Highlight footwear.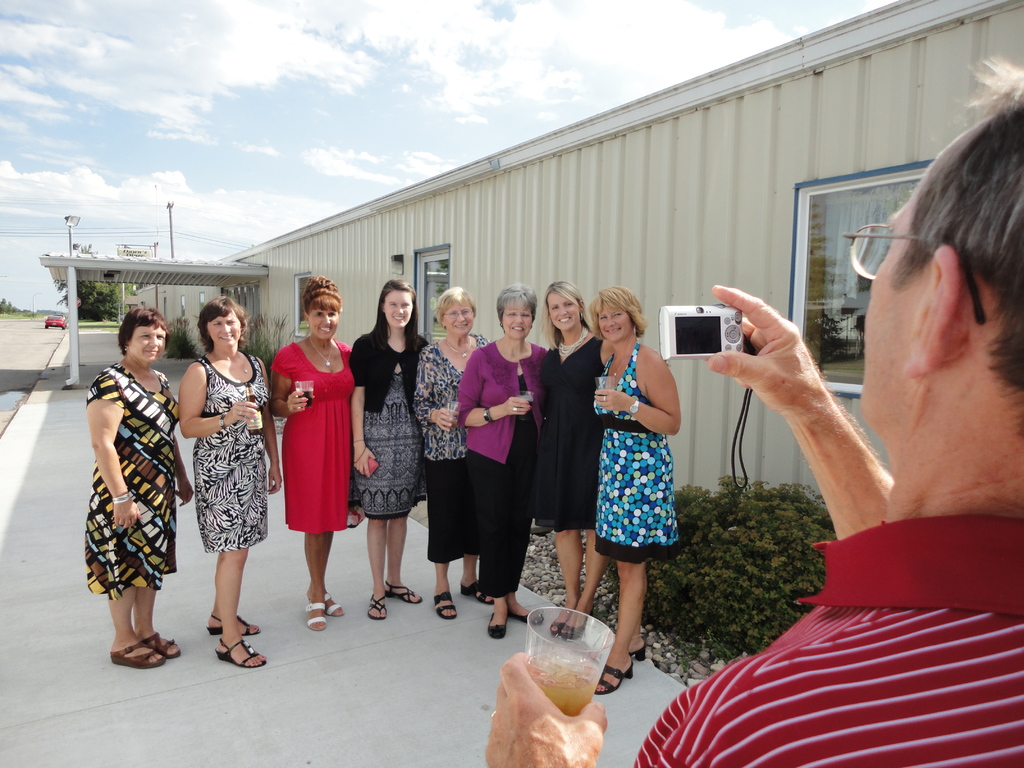
Highlighted region: (left=489, top=611, right=509, bottom=642).
